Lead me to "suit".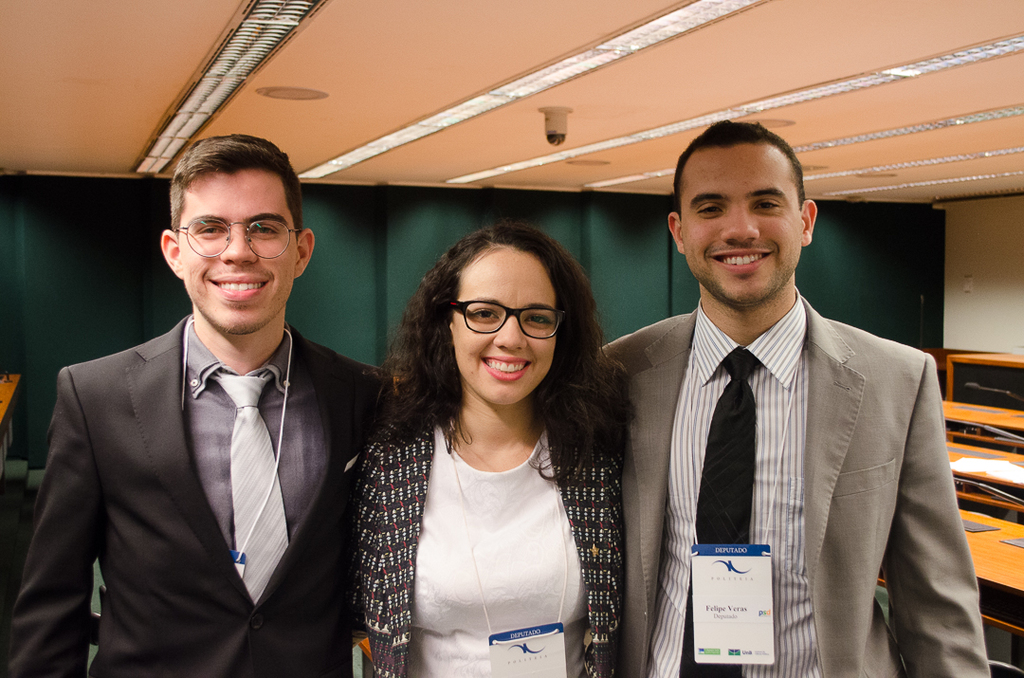
Lead to detection(0, 312, 397, 677).
